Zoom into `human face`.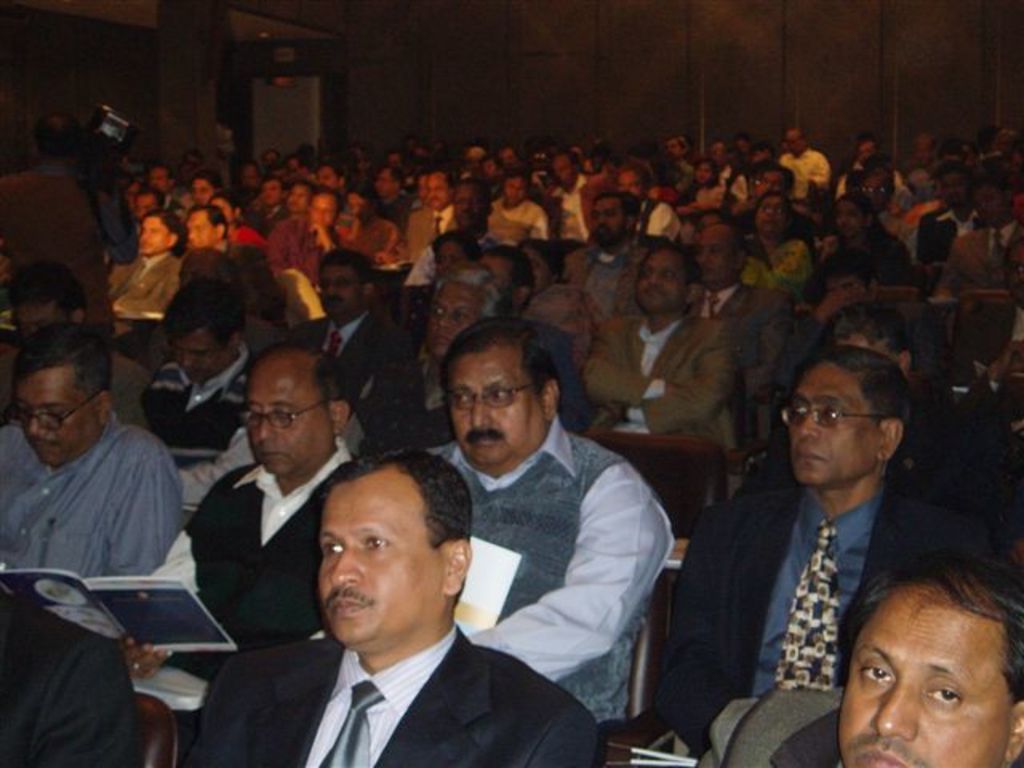
Zoom target: BBox(445, 373, 533, 467).
